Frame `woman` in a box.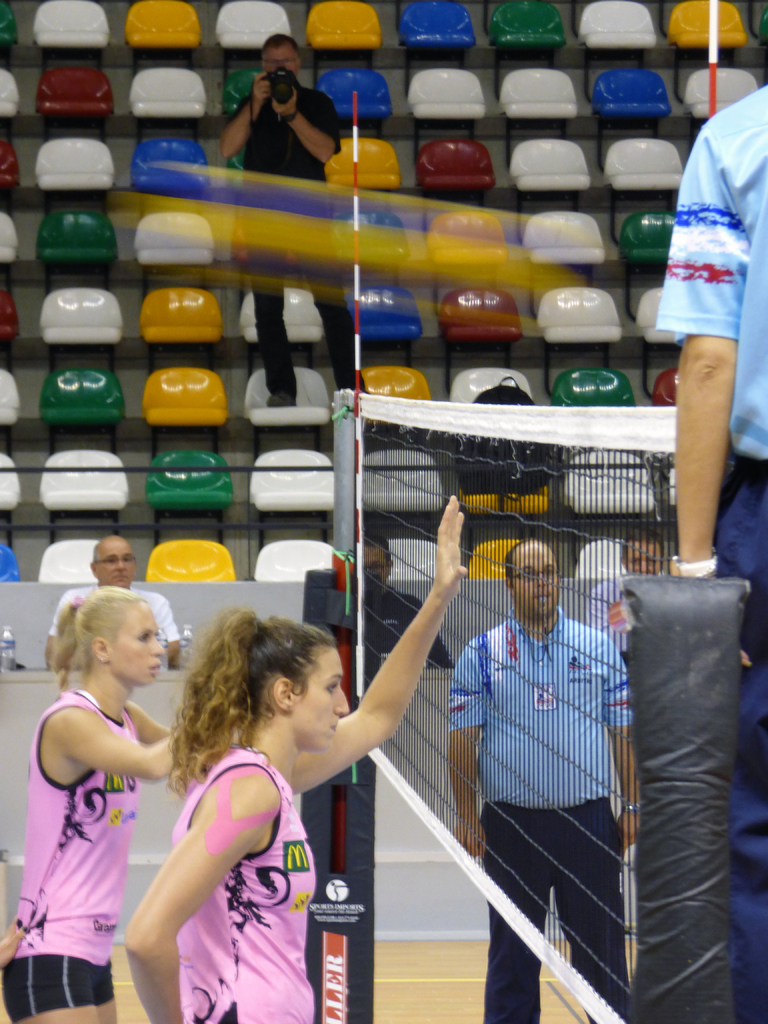
select_region(124, 490, 465, 1023).
